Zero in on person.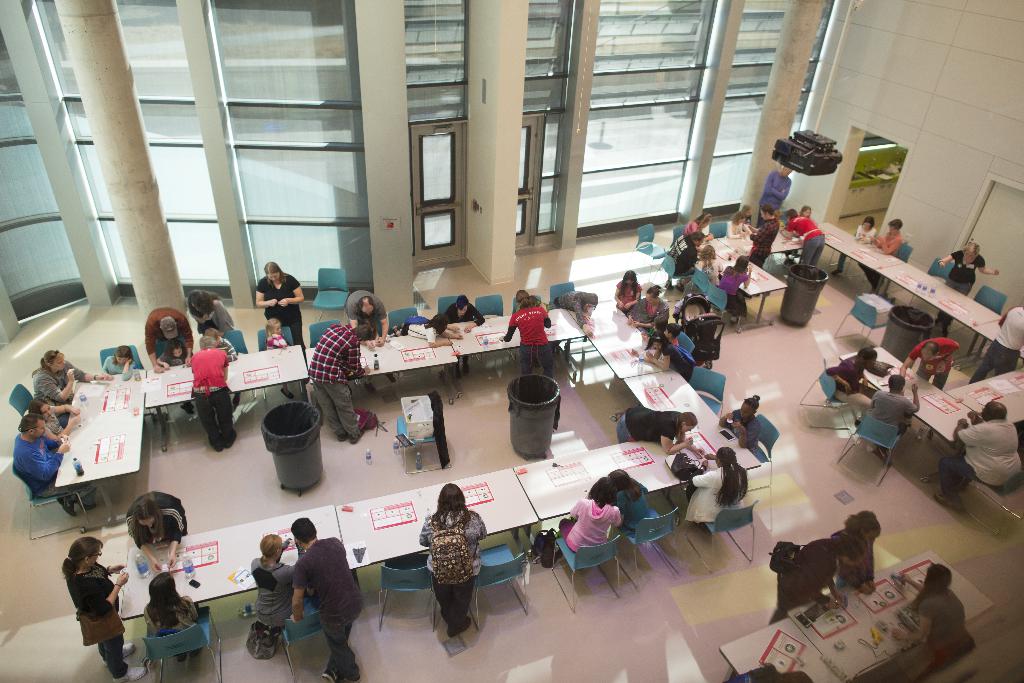
Zeroed in: x1=884, y1=557, x2=972, y2=676.
